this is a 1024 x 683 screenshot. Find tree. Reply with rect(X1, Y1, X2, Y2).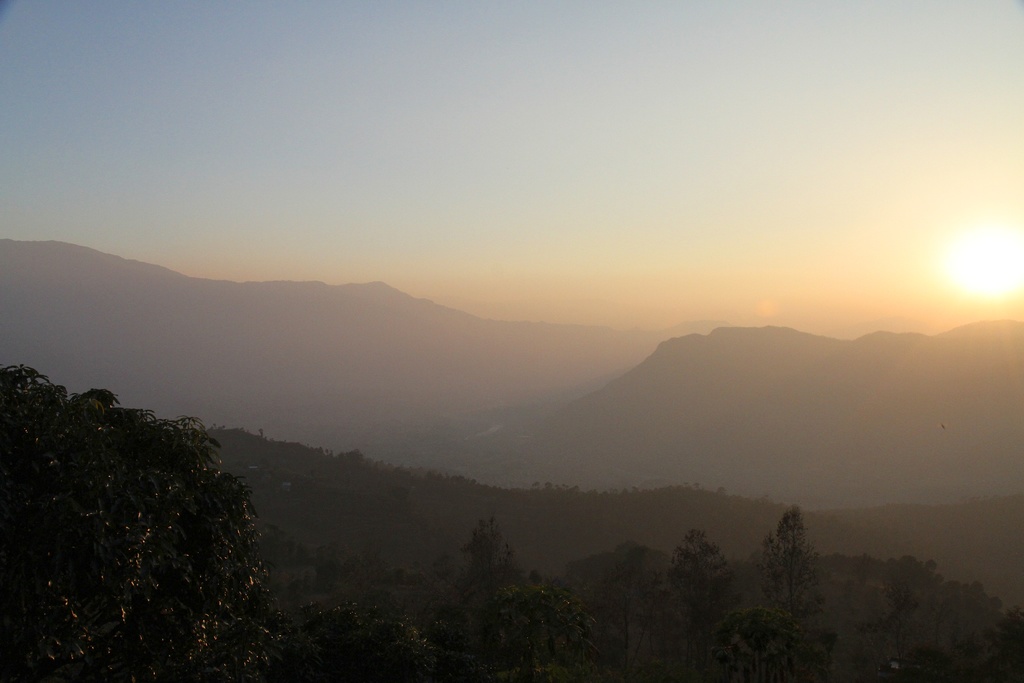
rect(754, 515, 838, 611).
